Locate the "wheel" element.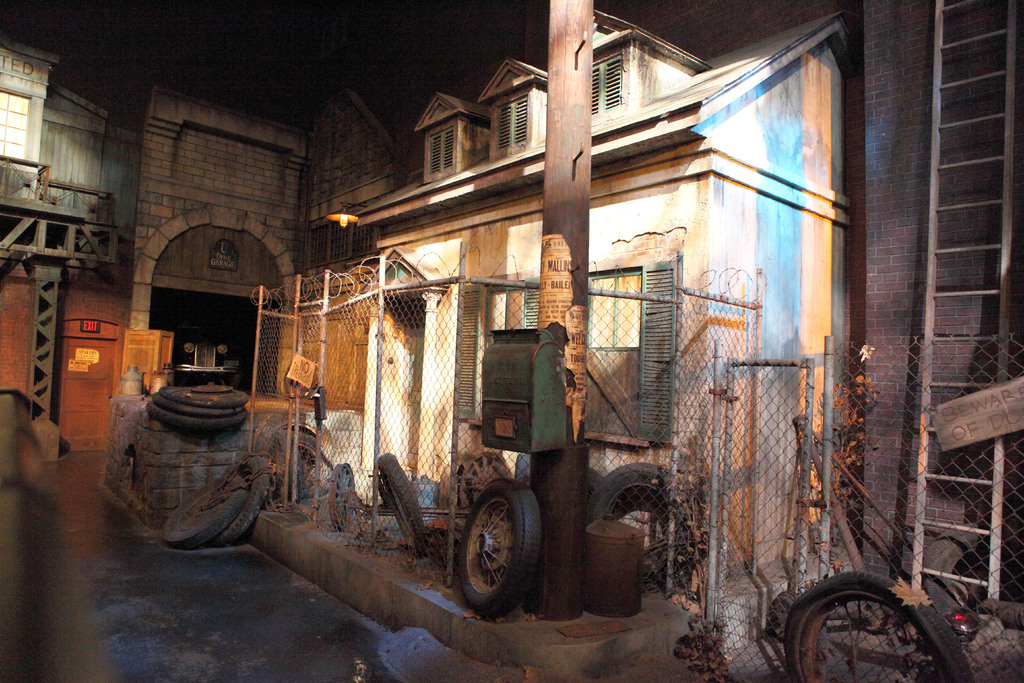
Element bbox: {"left": 379, "top": 452, "right": 428, "bottom": 561}.
